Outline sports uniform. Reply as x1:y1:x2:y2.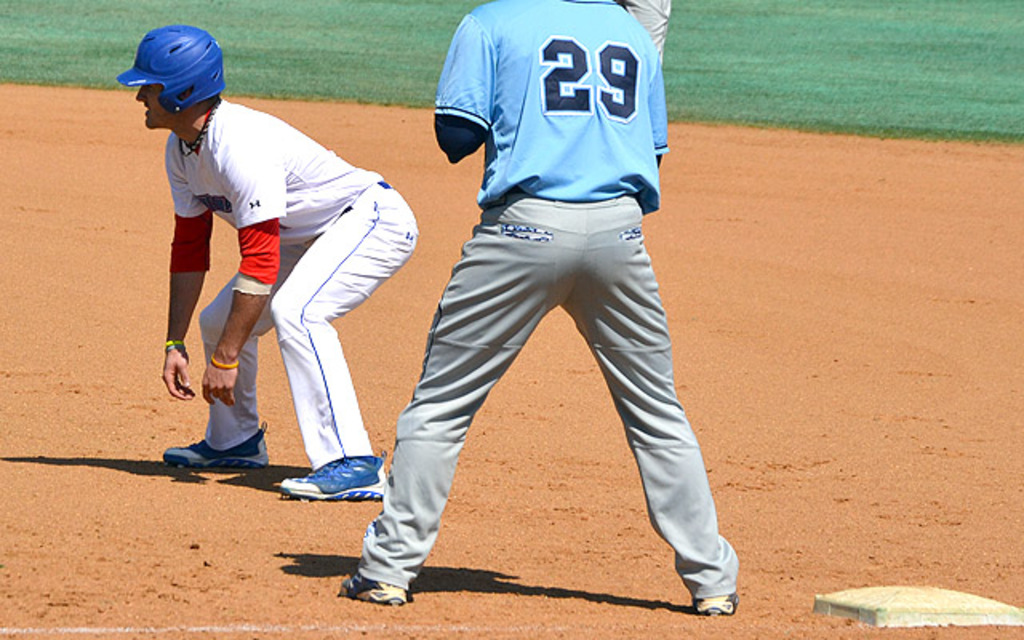
96:11:430:501.
